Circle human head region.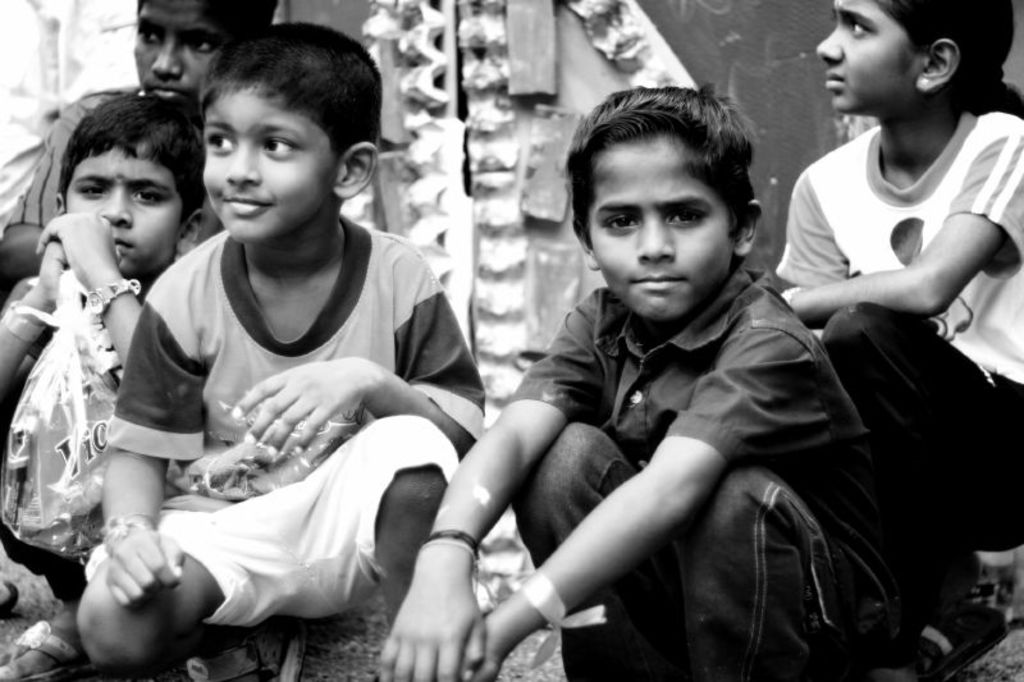
Region: box(572, 87, 778, 311).
